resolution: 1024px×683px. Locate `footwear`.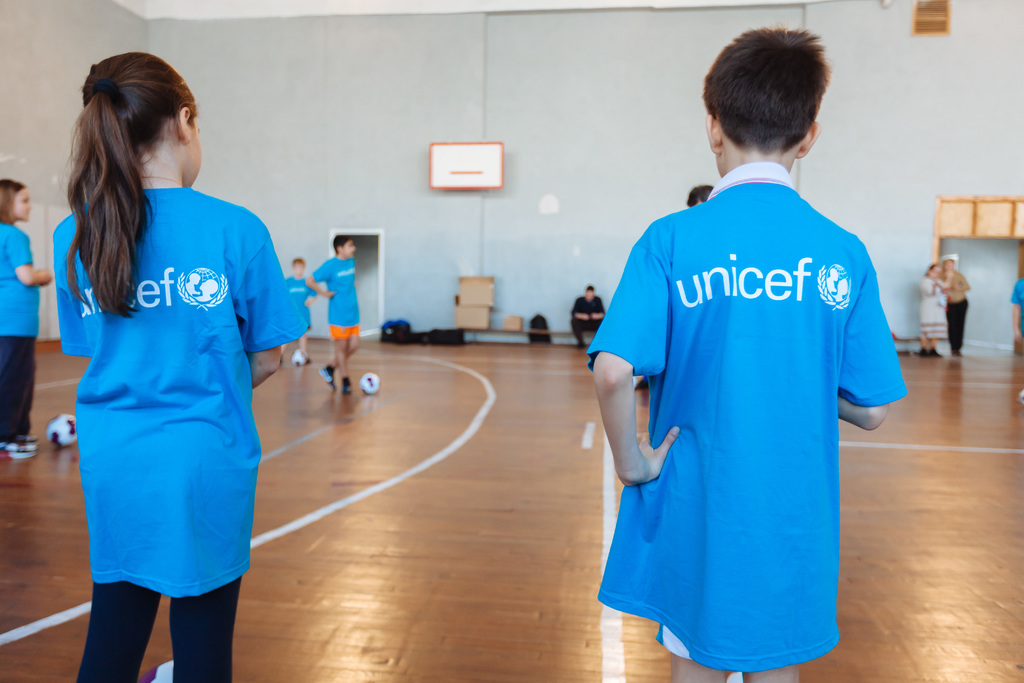
locate(343, 378, 355, 399).
